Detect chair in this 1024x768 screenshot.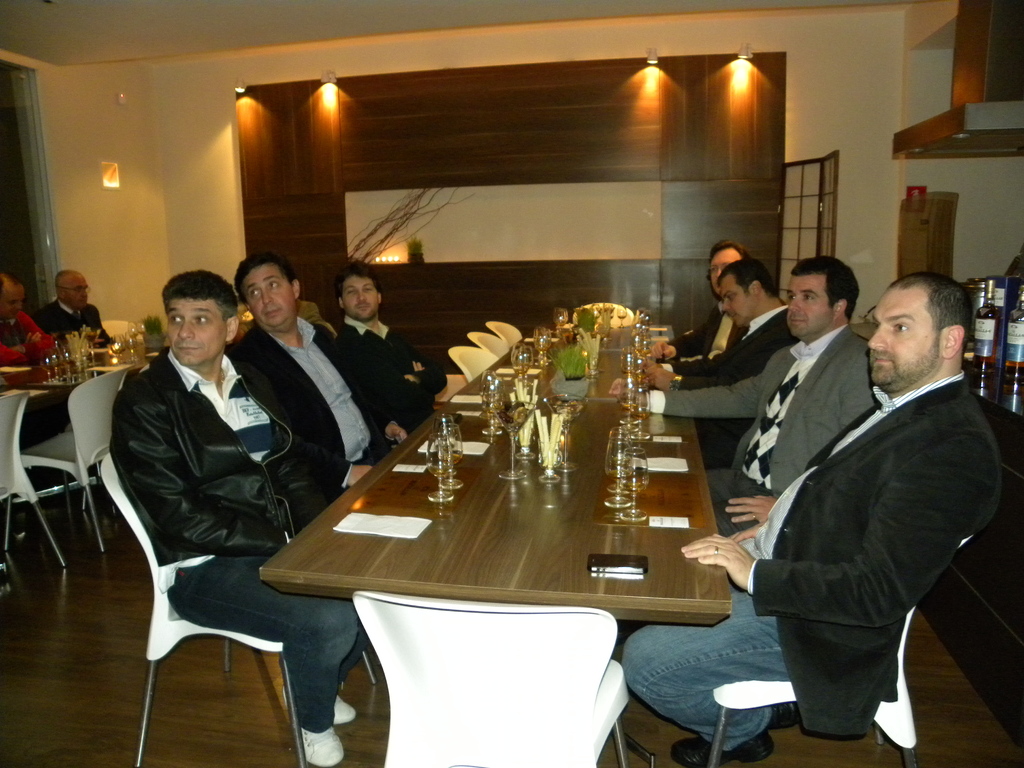
Detection: box=[465, 328, 515, 356].
